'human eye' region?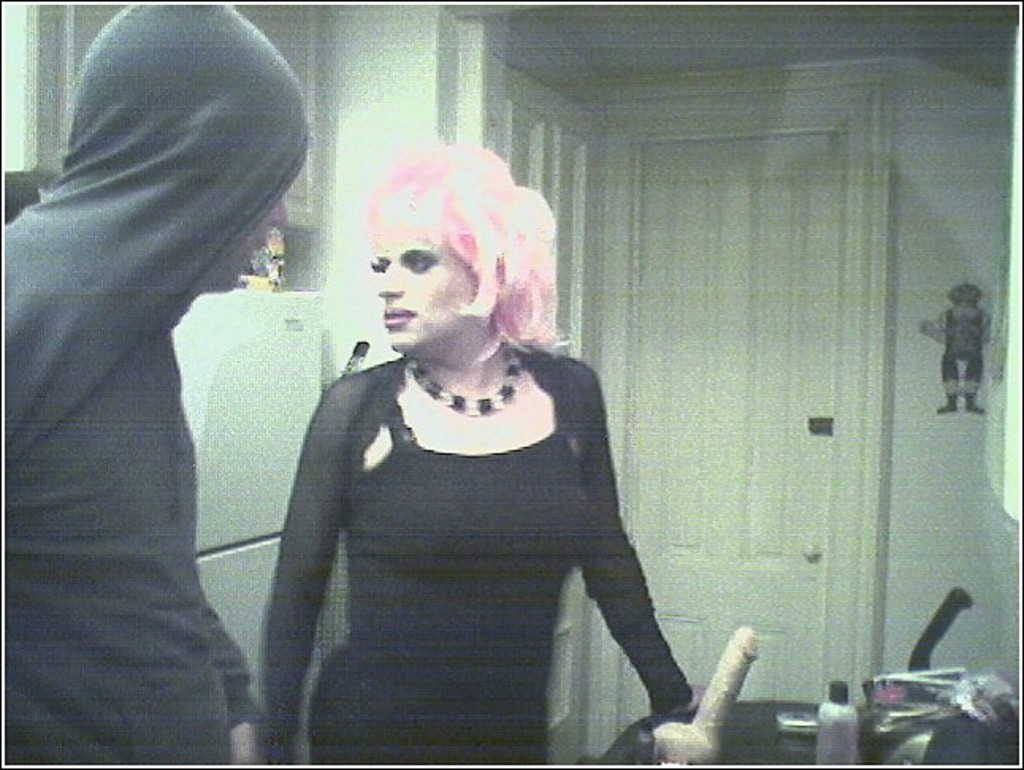
(361,255,390,279)
